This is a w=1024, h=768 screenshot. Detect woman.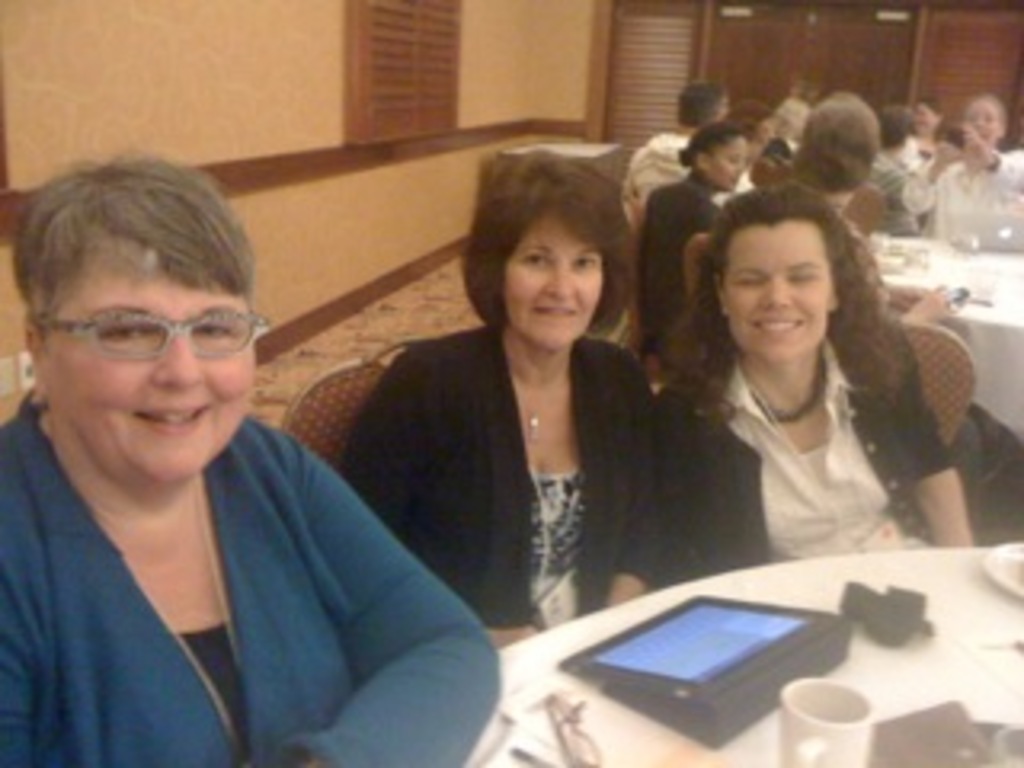
bbox(0, 154, 493, 765).
